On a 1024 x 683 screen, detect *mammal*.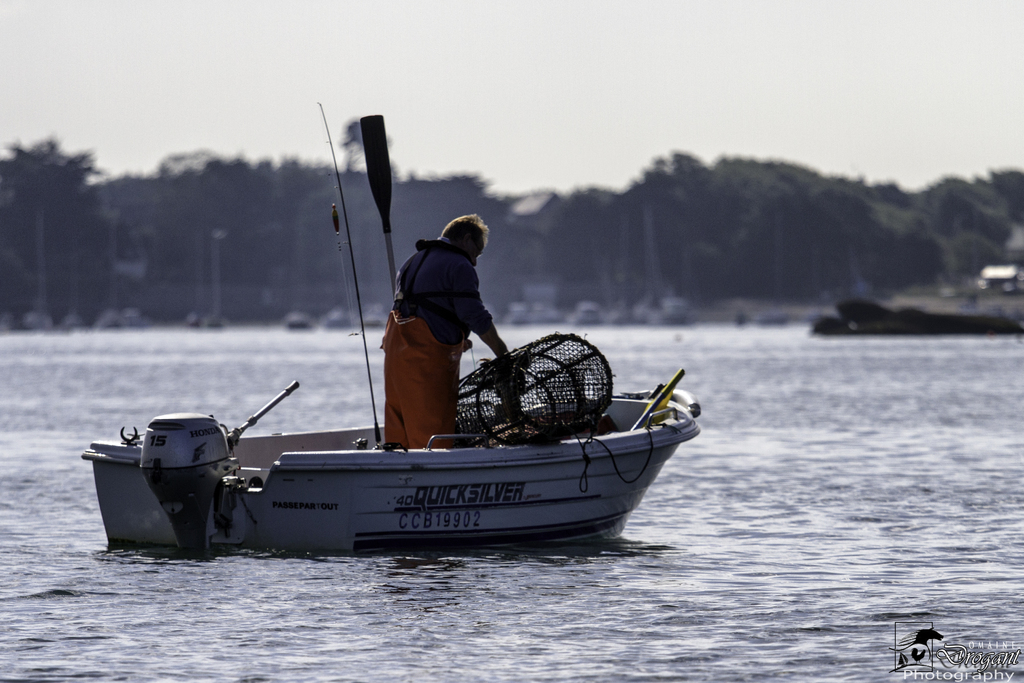
bbox(381, 211, 506, 401).
